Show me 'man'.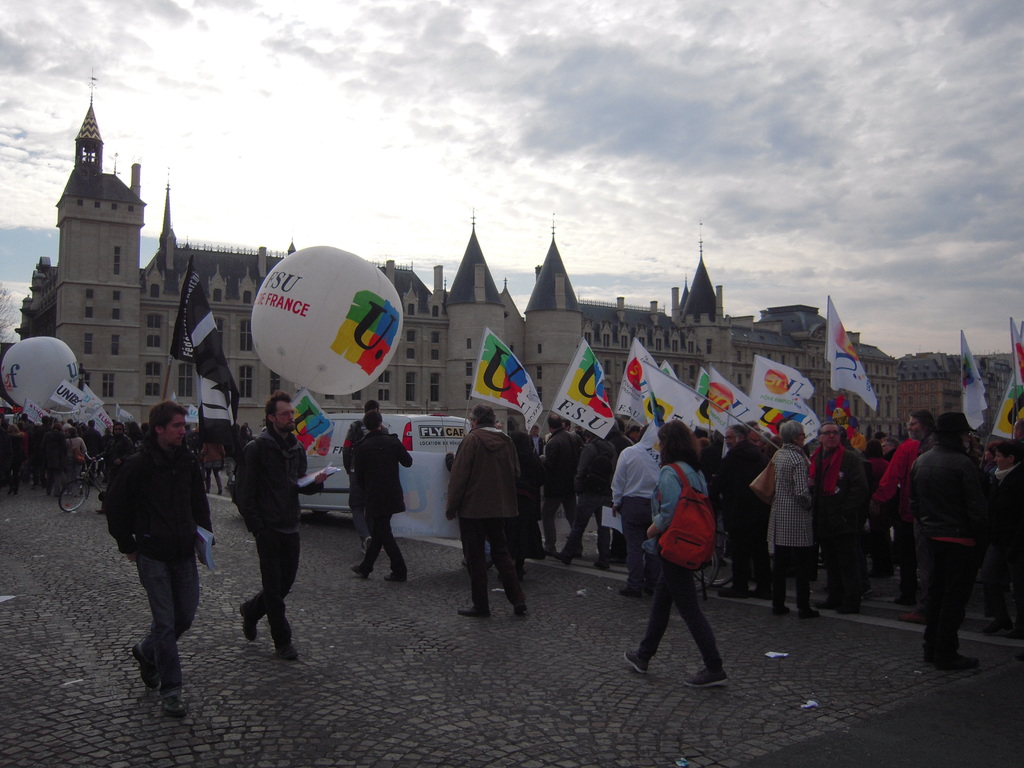
'man' is here: Rect(540, 408, 585, 557).
